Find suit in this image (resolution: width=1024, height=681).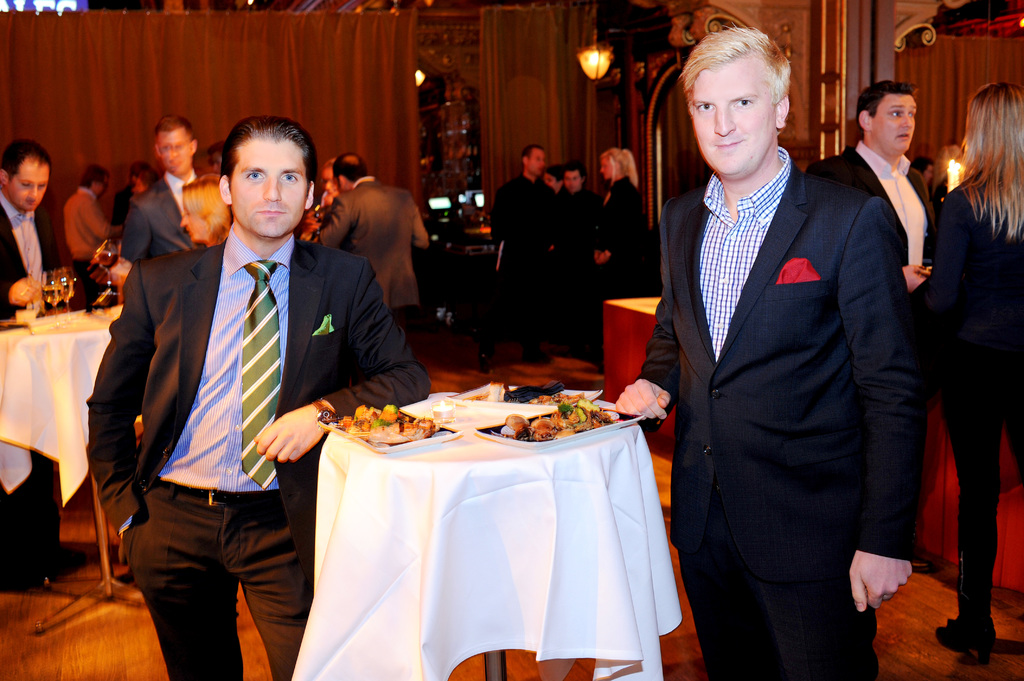
[x1=595, y1=177, x2=652, y2=344].
